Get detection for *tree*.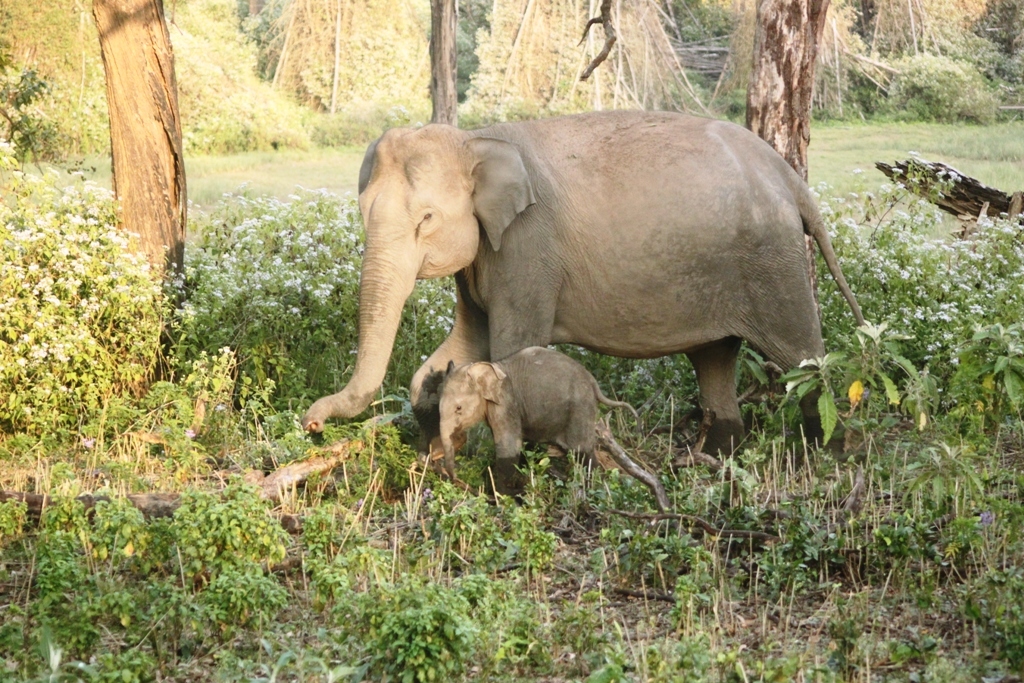
Detection: (91, 0, 191, 344).
